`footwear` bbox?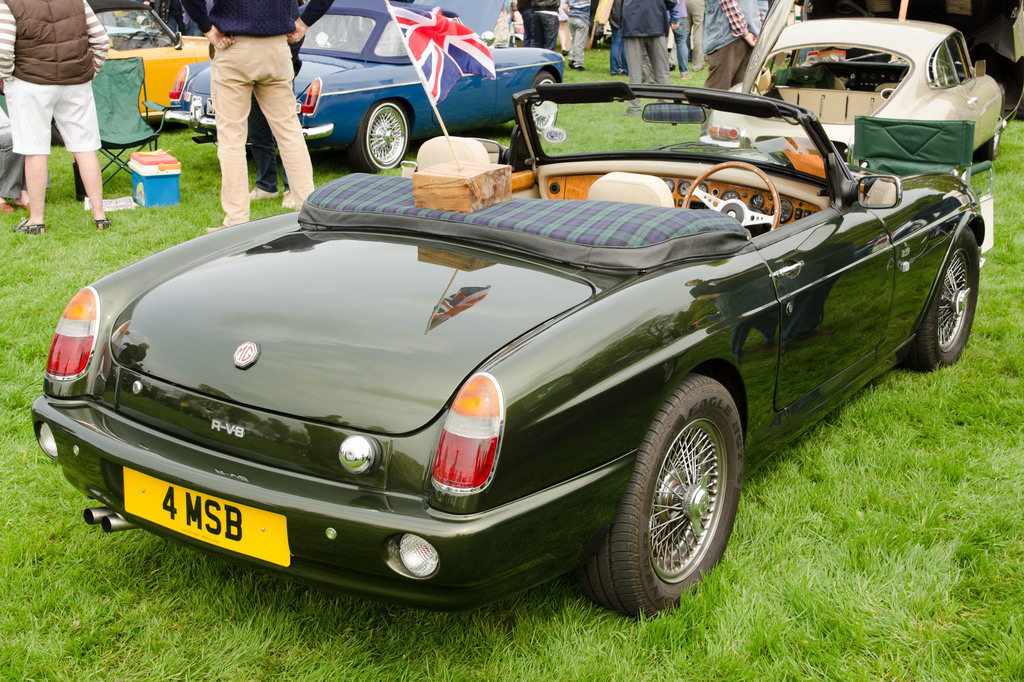
rect(568, 58, 584, 70)
